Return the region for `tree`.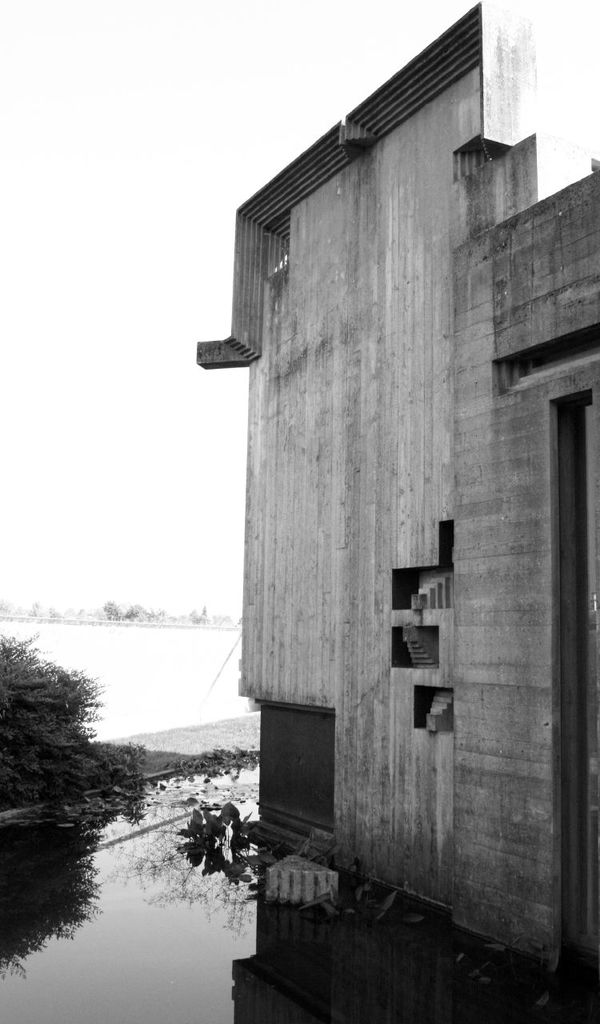
bbox=[13, 637, 119, 889].
